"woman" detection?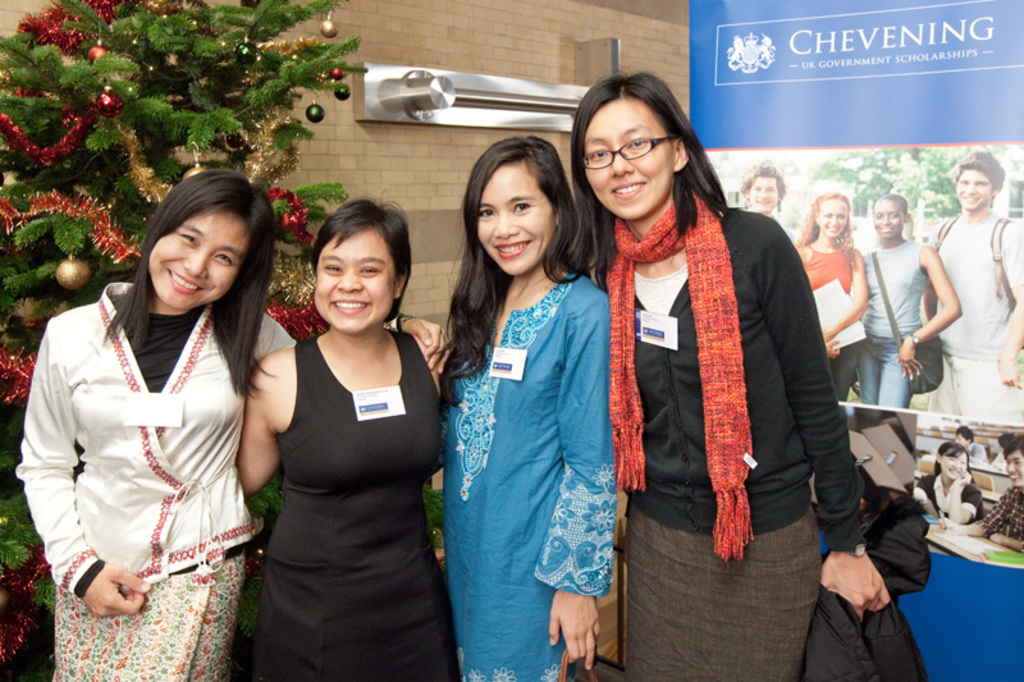
bbox=(434, 134, 622, 681)
